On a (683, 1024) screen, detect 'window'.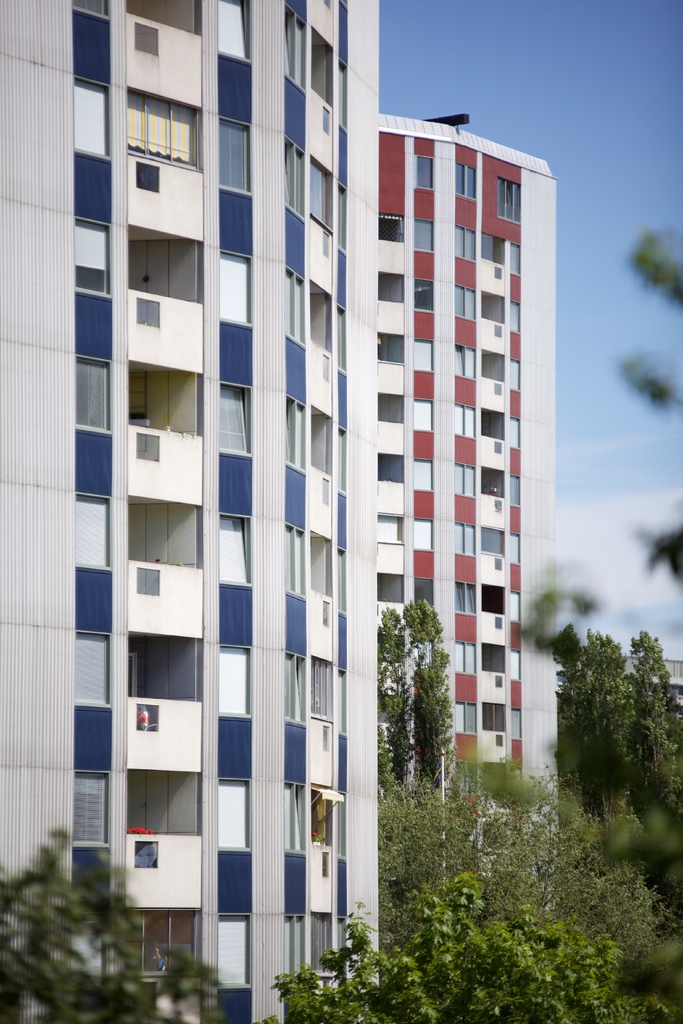
<region>283, 913, 304, 983</region>.
